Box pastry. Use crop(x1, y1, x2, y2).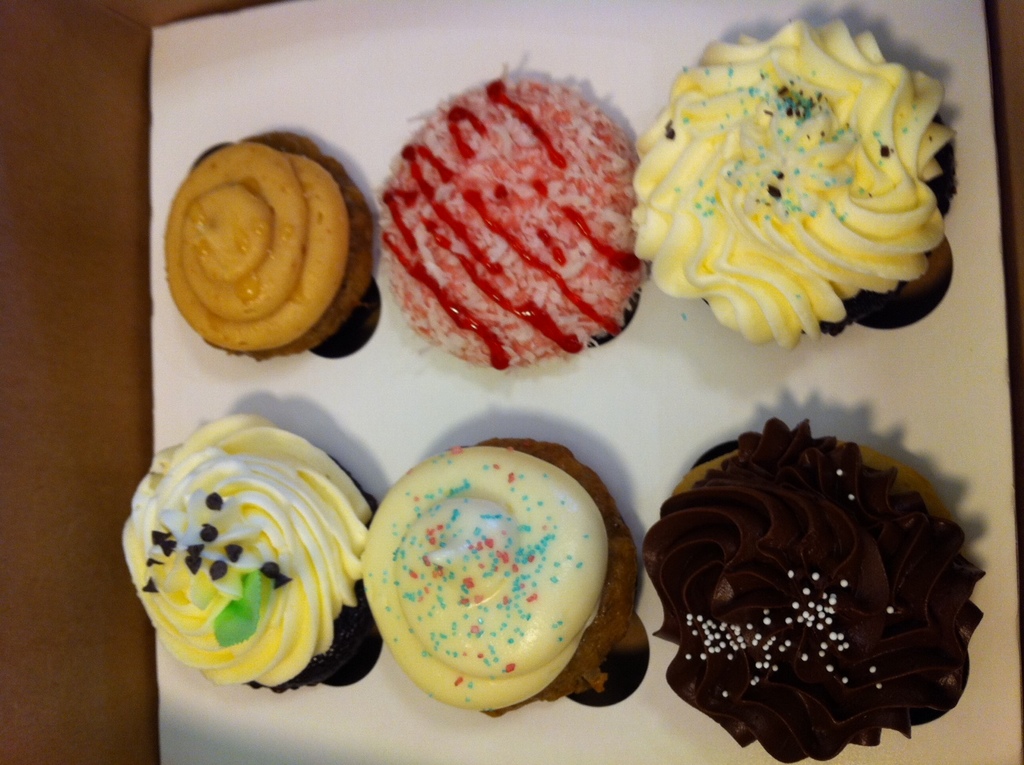
crop(378, 73, 649, 364).
